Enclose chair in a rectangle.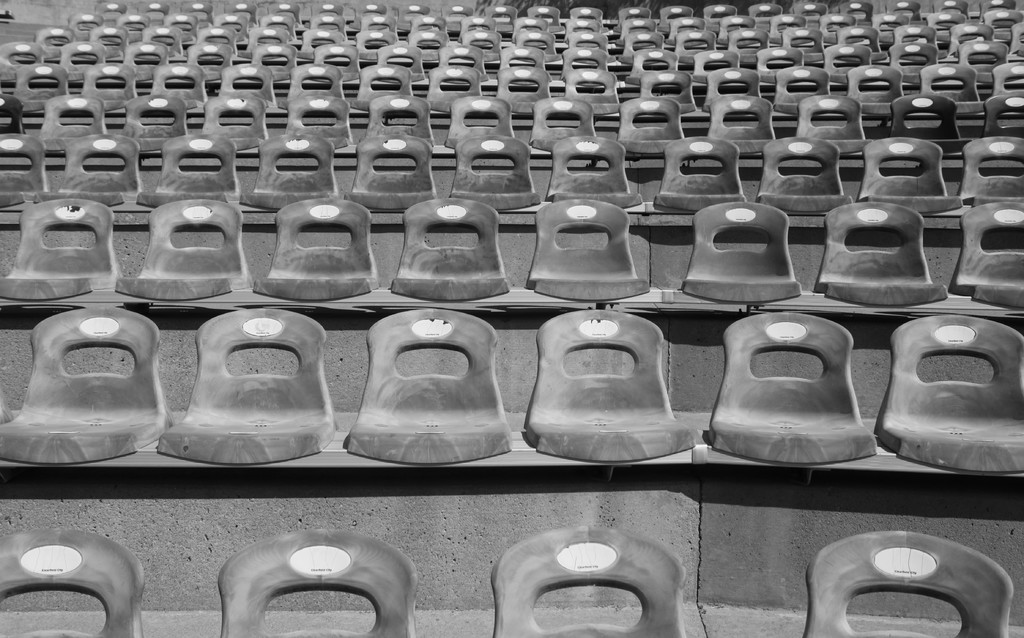
BBox(289, 64, 347, 118).
